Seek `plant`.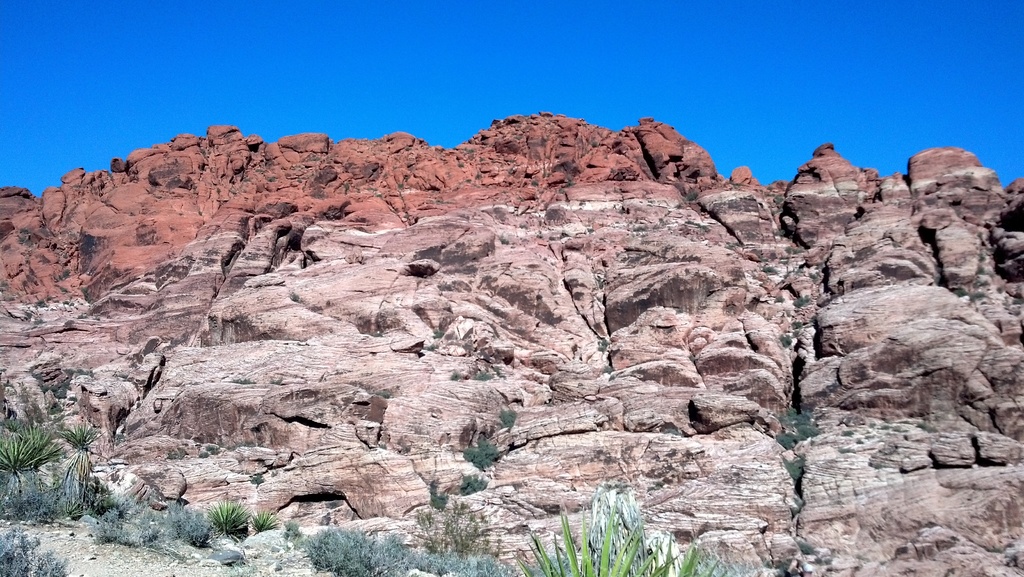
(230, 373, 259, 386).
